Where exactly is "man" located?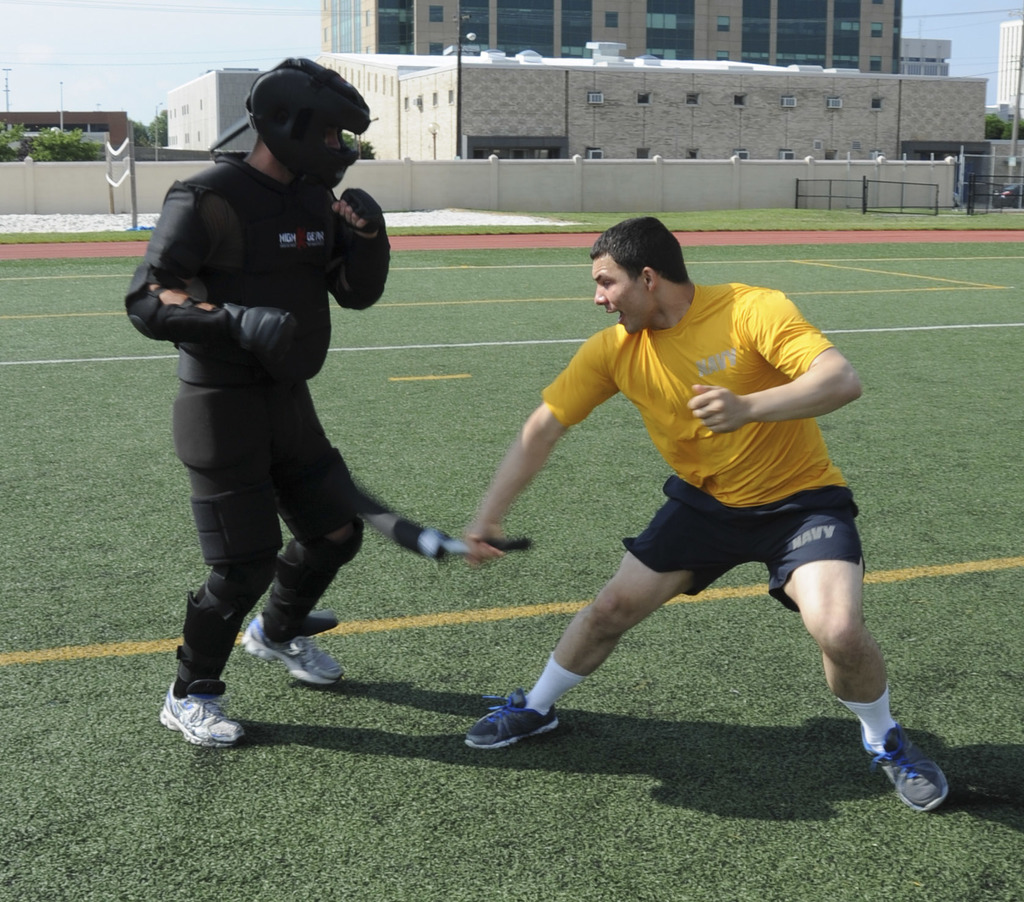
Its bounding box is box=[118, 55, 388, 749].
